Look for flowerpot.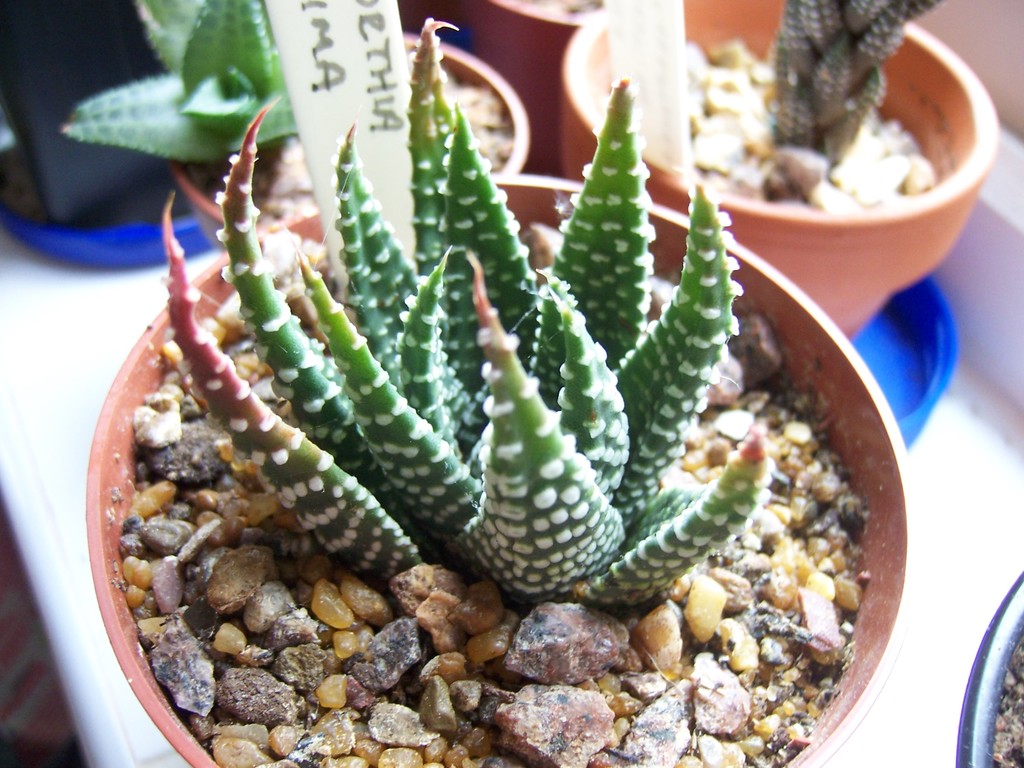
Found: (left=85, top=172, right=917, bottom=767).
